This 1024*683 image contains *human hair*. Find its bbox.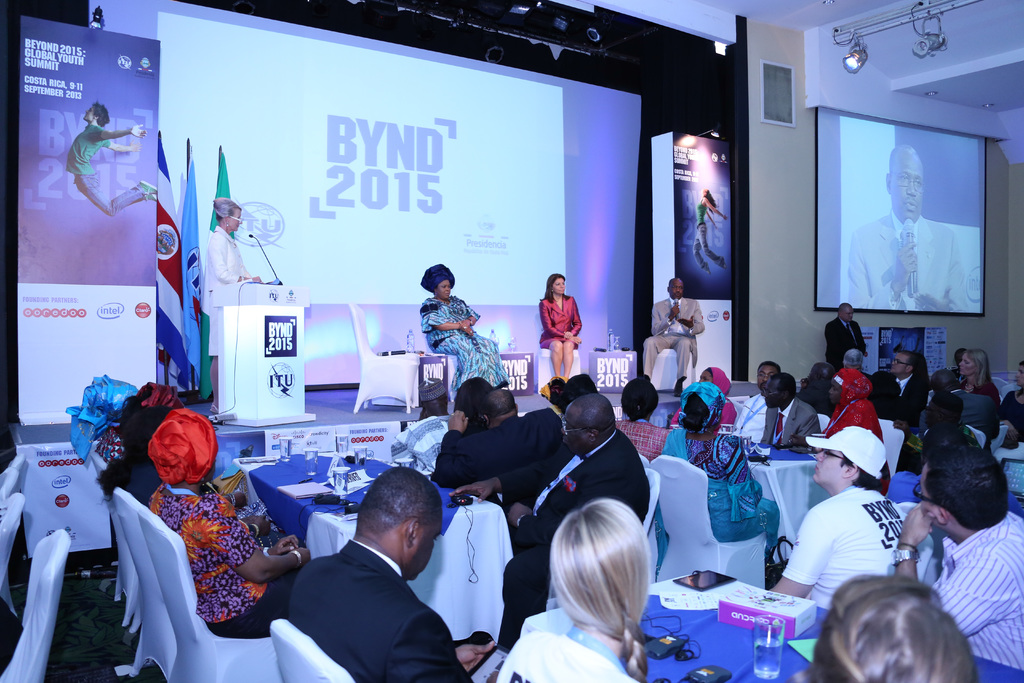
(x1=92, y1=97, x2=110, y2=126).
